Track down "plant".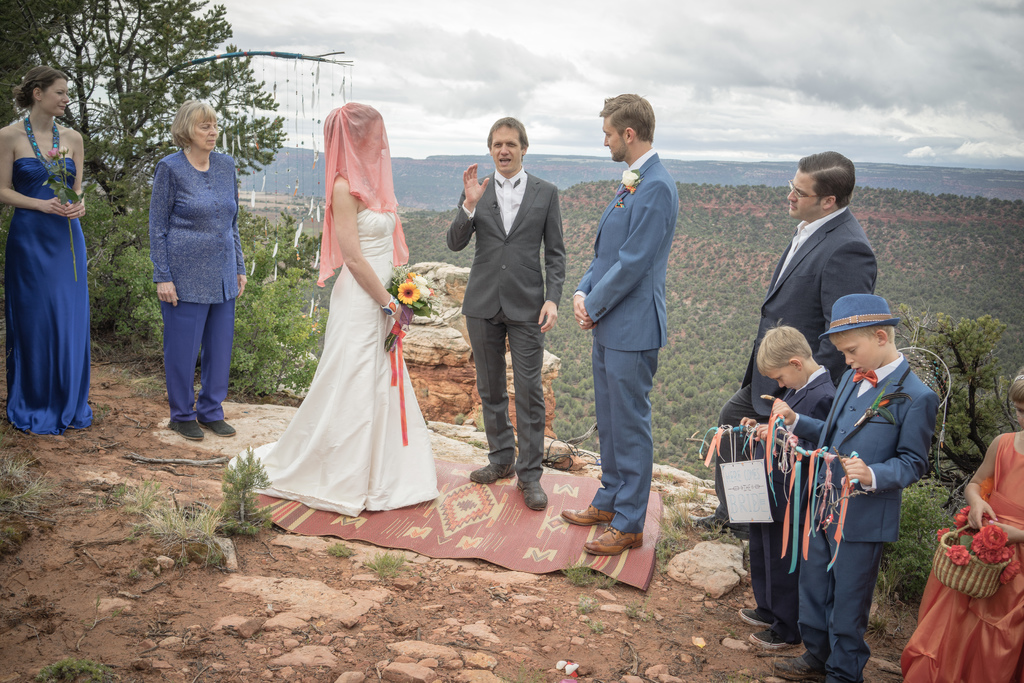
Tracked to (left=93, top=399, right=111, bottom=419).
